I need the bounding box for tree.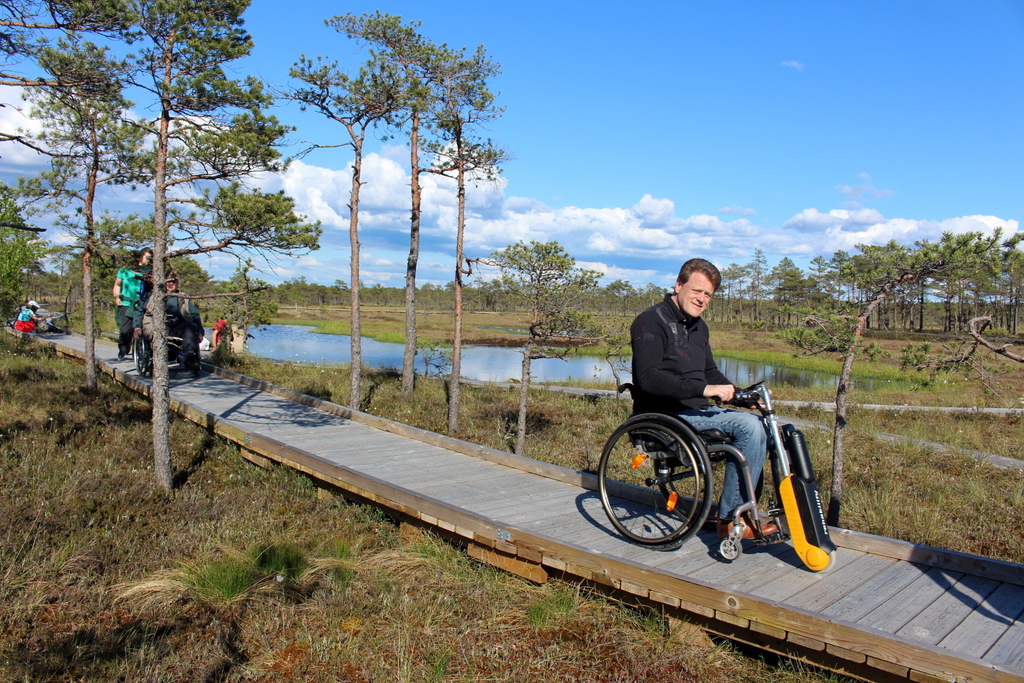
Here it is: left=492, top=239, right=599, bottom=342.
